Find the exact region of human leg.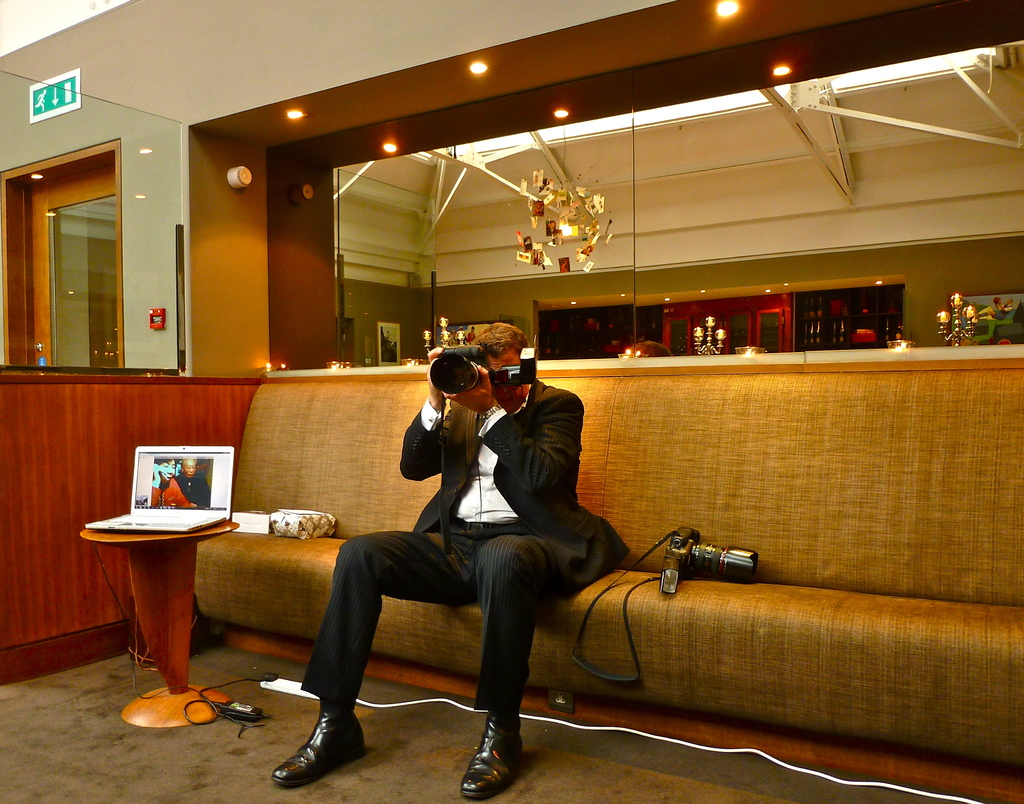
Exact region: bbox(271, 533, 473, 789).
